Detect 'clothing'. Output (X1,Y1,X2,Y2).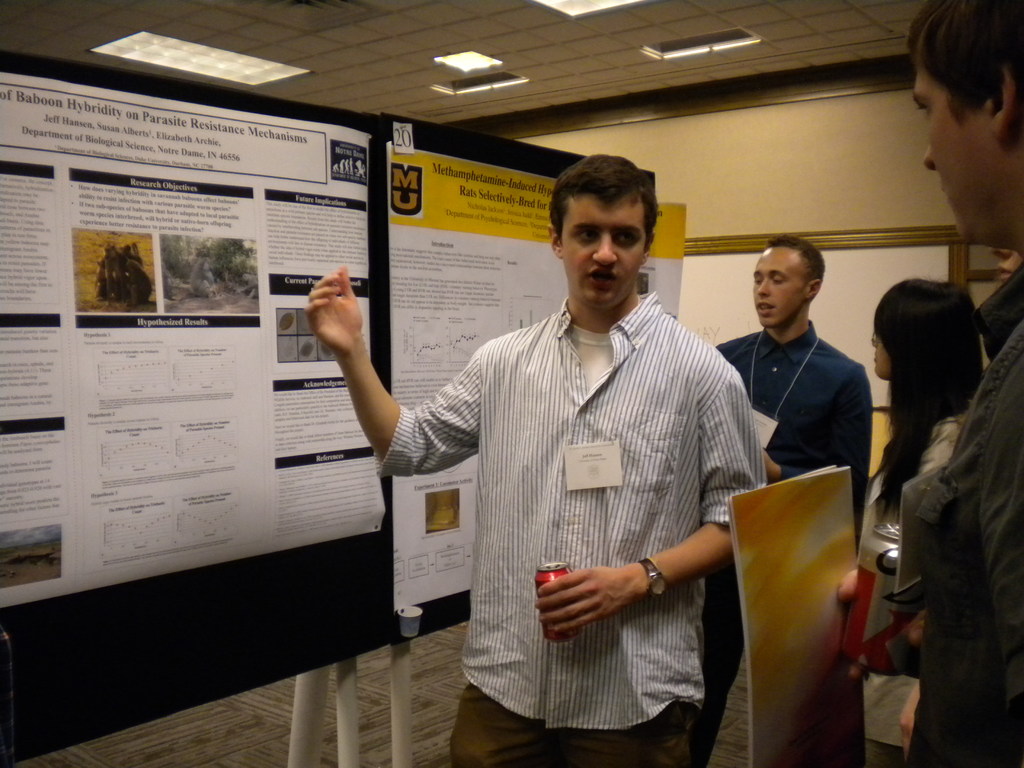
(697,320,861,767).
